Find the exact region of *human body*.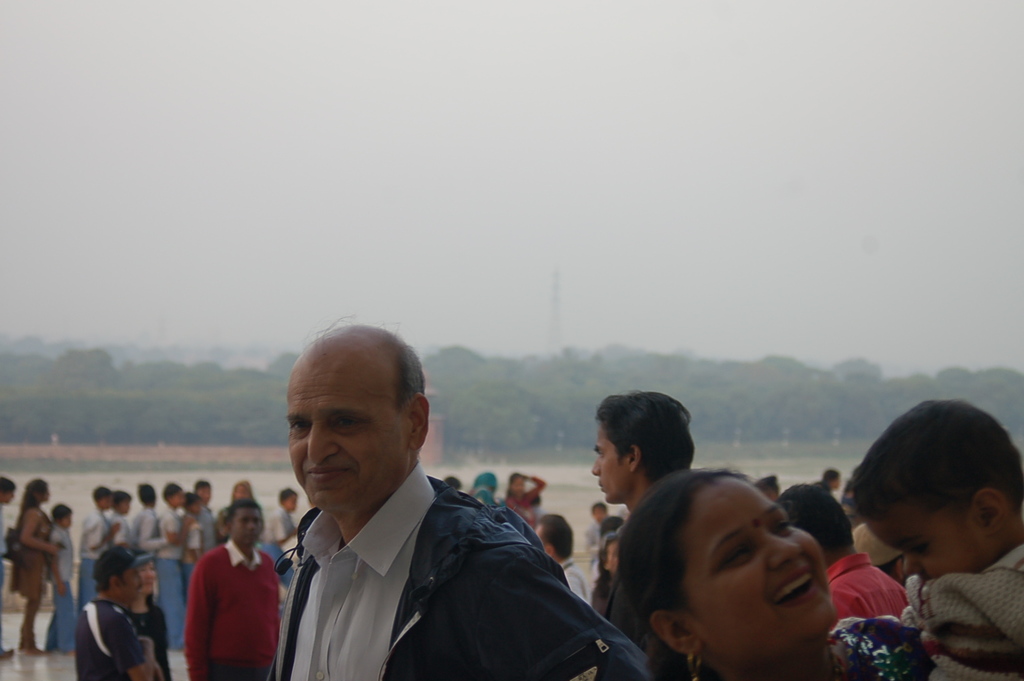
Exact region: [171,498,284,671].
